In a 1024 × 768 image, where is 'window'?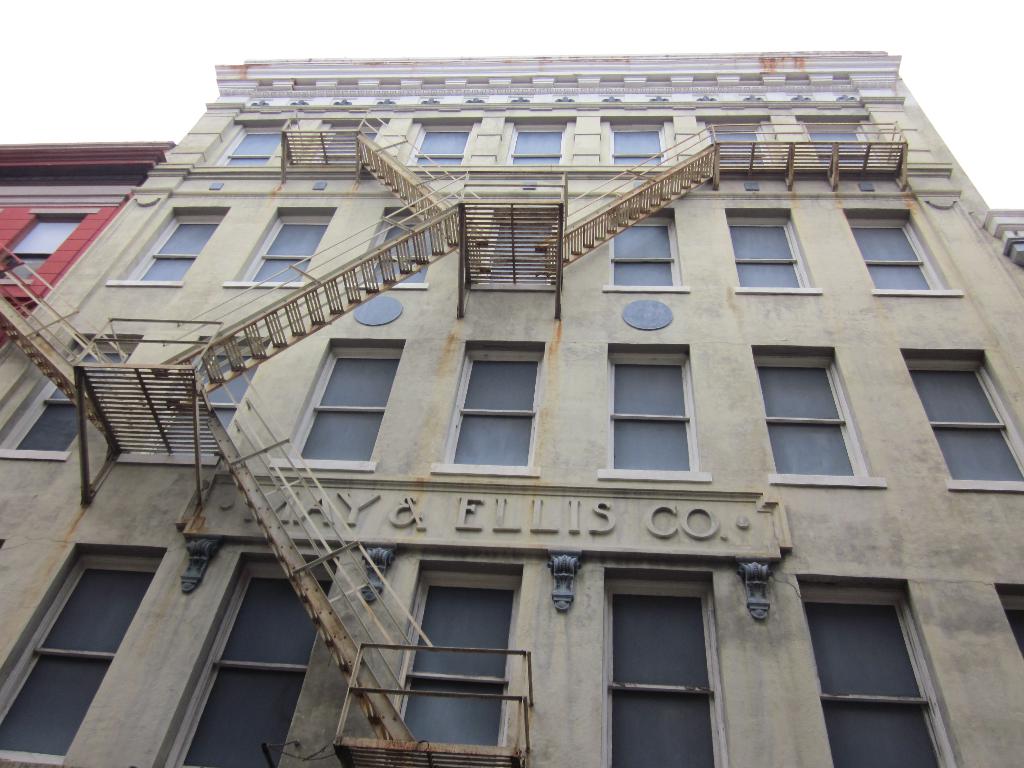
l=0, t=333, r=141, b=458.
